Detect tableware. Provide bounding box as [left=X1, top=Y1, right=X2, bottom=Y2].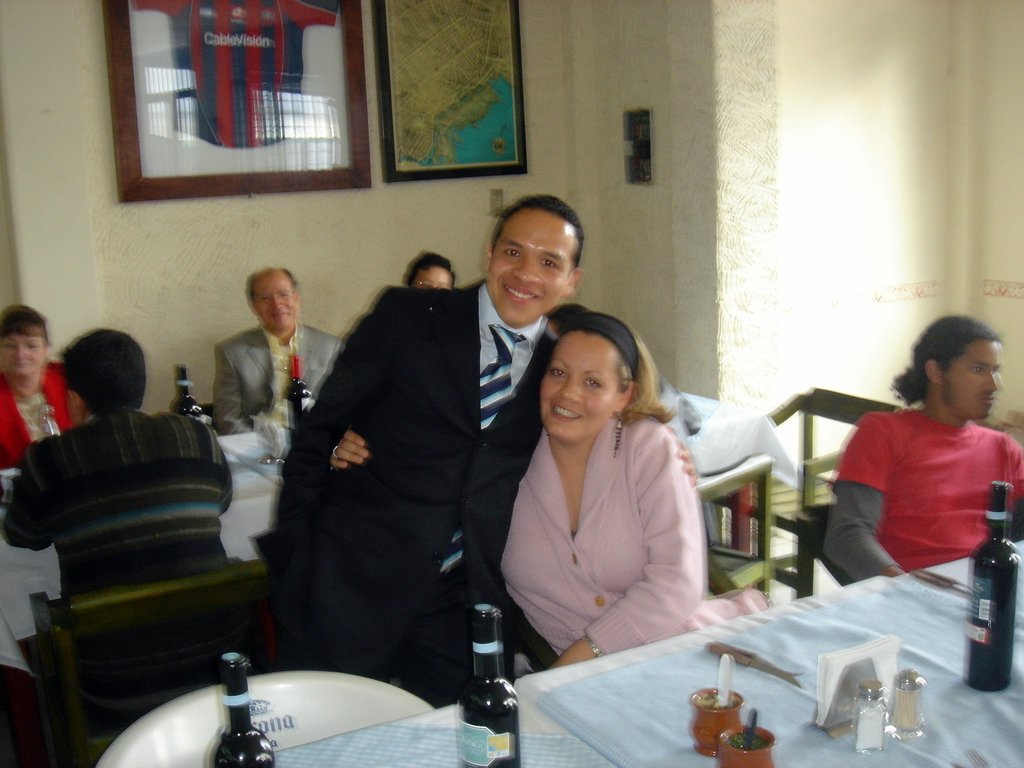
[left=849, top=678, right=888, bottom=753].
